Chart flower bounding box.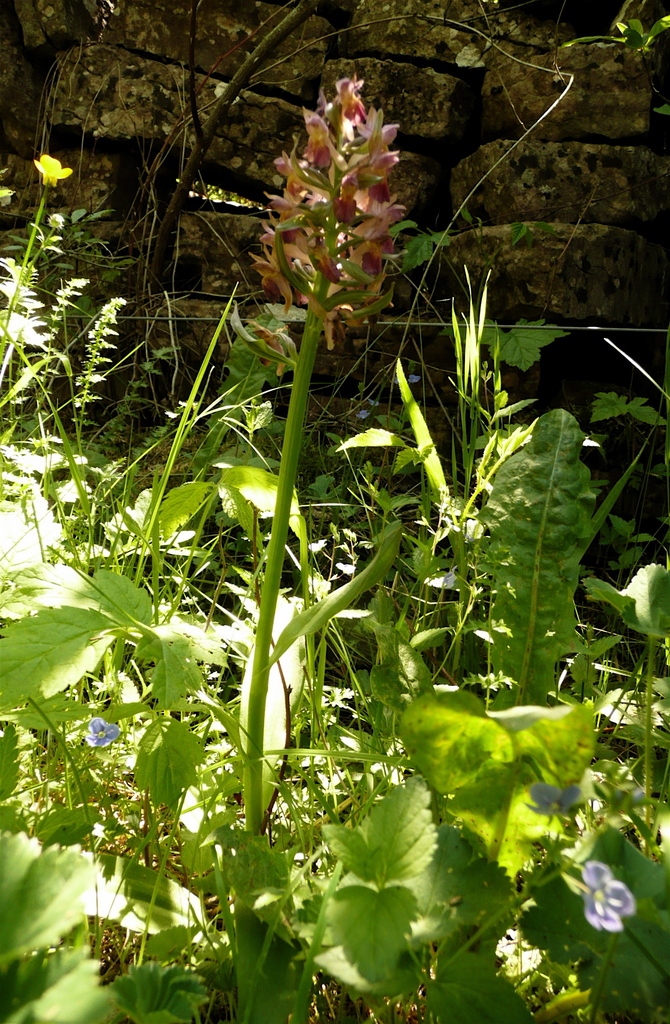
Charted: x1=32 y1=154 x2=72 y2=188.
